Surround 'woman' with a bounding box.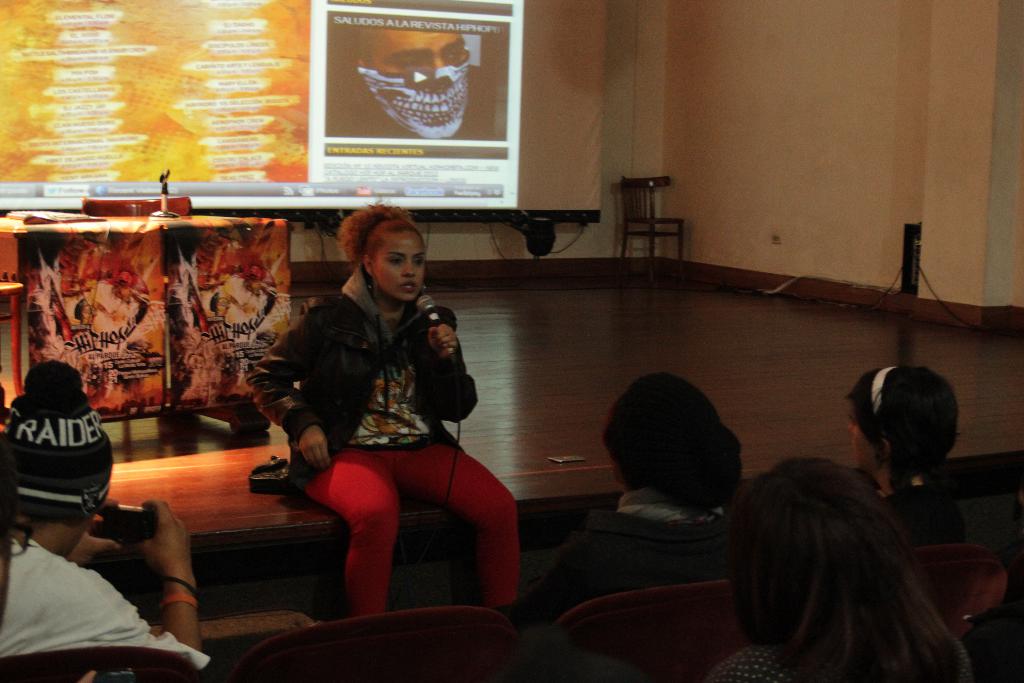
bbox(254, 187, 504, 641).
